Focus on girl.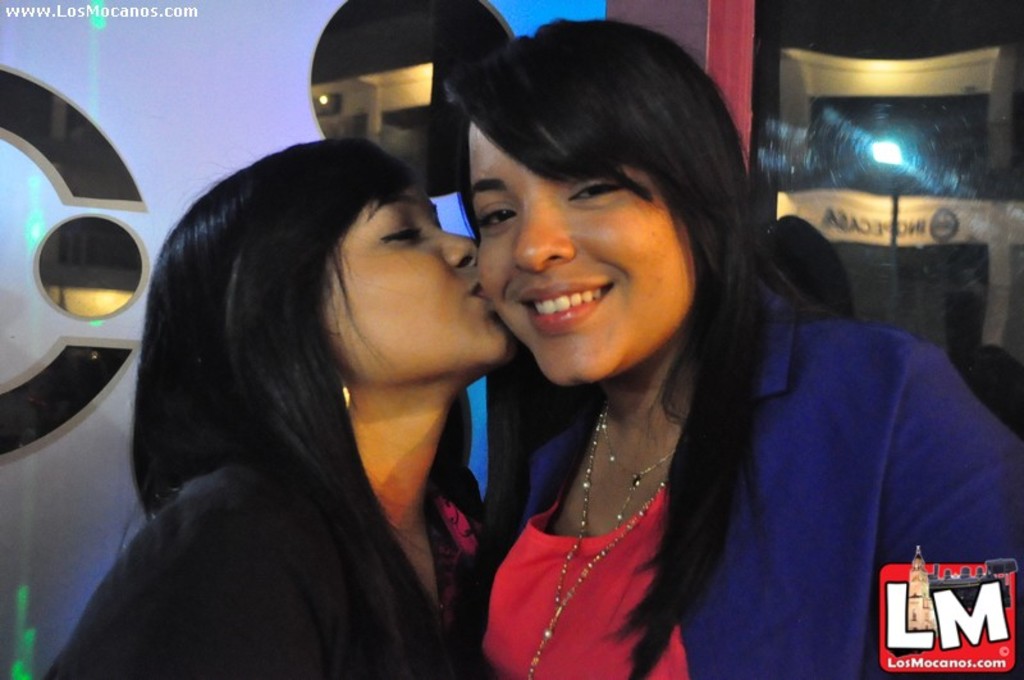
Focused at BBox(445, 19, 1023, 679).
